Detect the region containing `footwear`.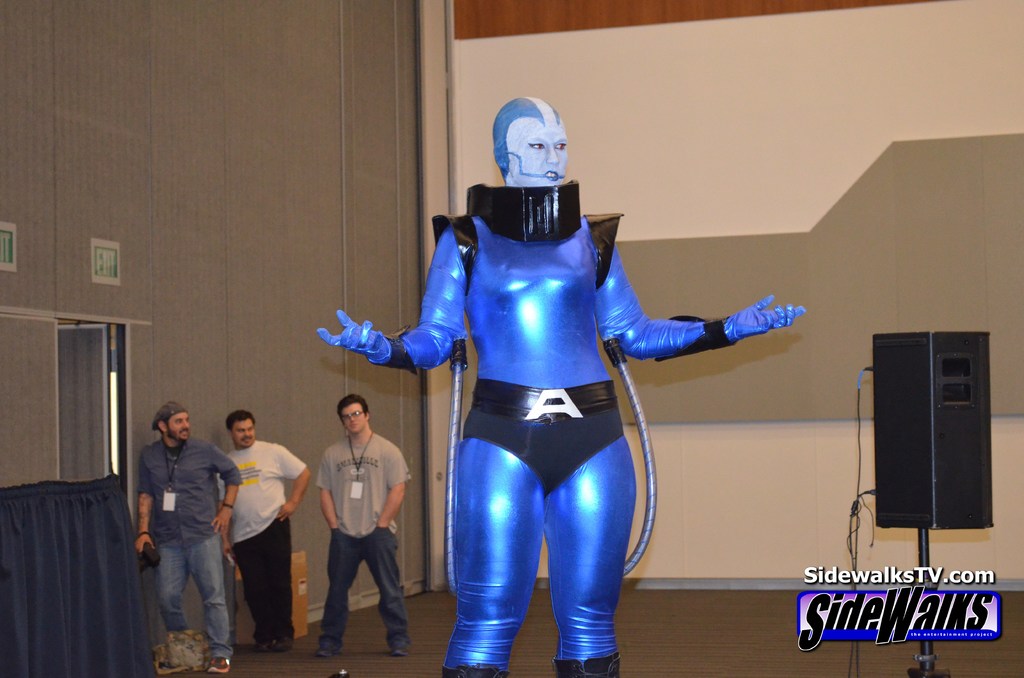
select_region(312, 643, 343, 661).
